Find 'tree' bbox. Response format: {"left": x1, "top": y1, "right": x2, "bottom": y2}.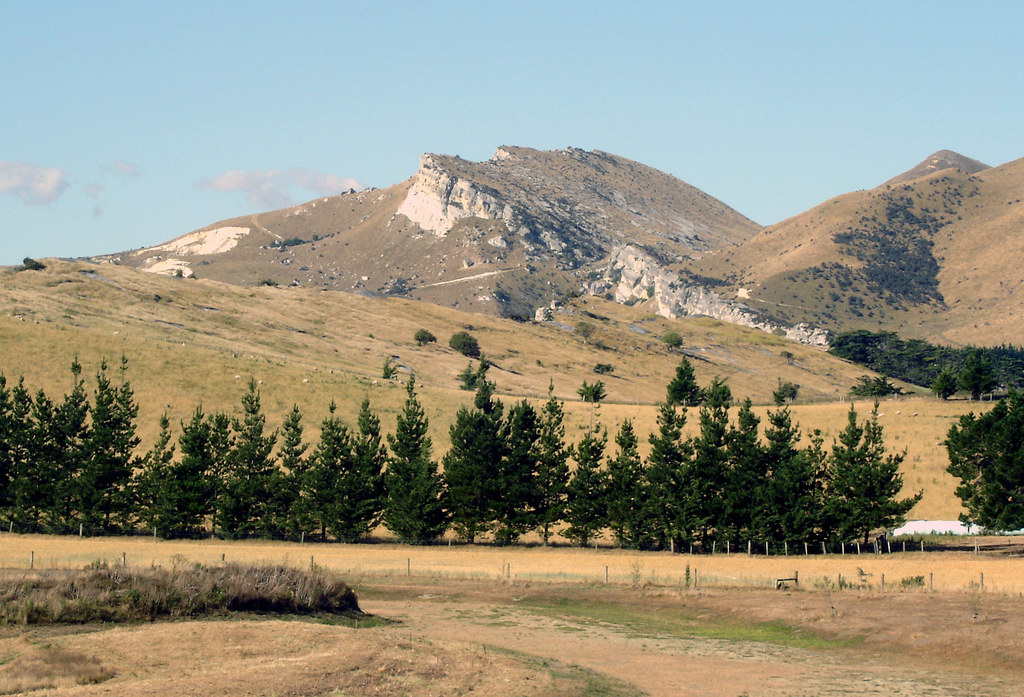
{"left": 856, "top": 397, "right": 924, "bottom": 546}.
